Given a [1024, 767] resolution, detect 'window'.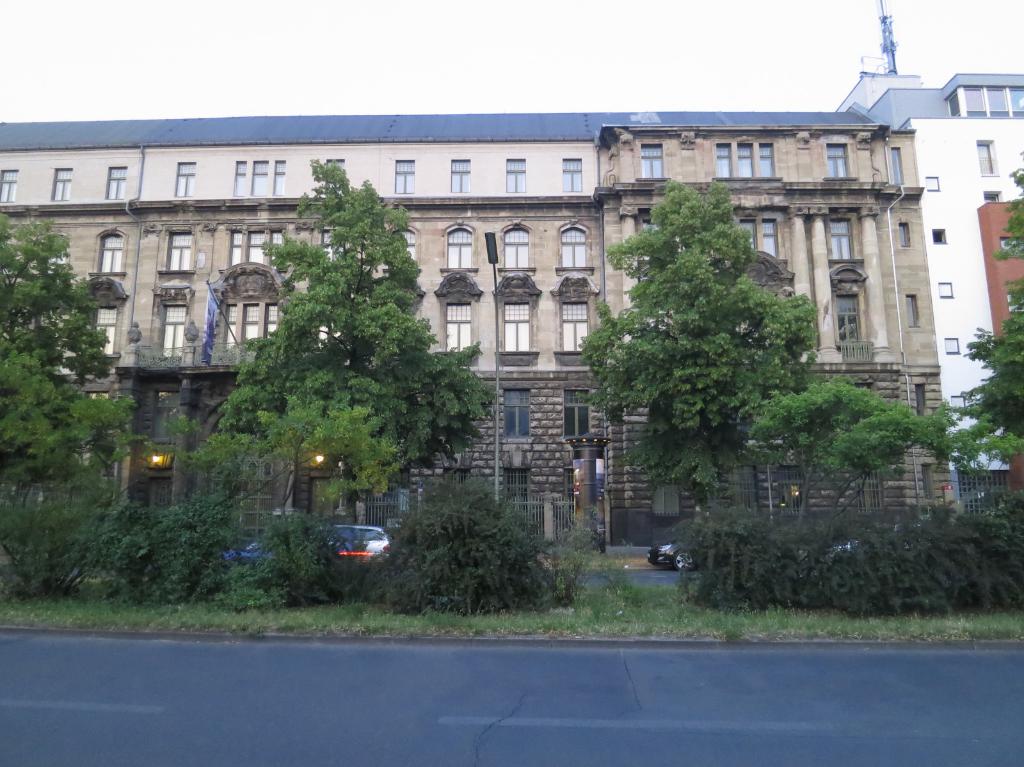
rect(716, 143, 778, 180).
